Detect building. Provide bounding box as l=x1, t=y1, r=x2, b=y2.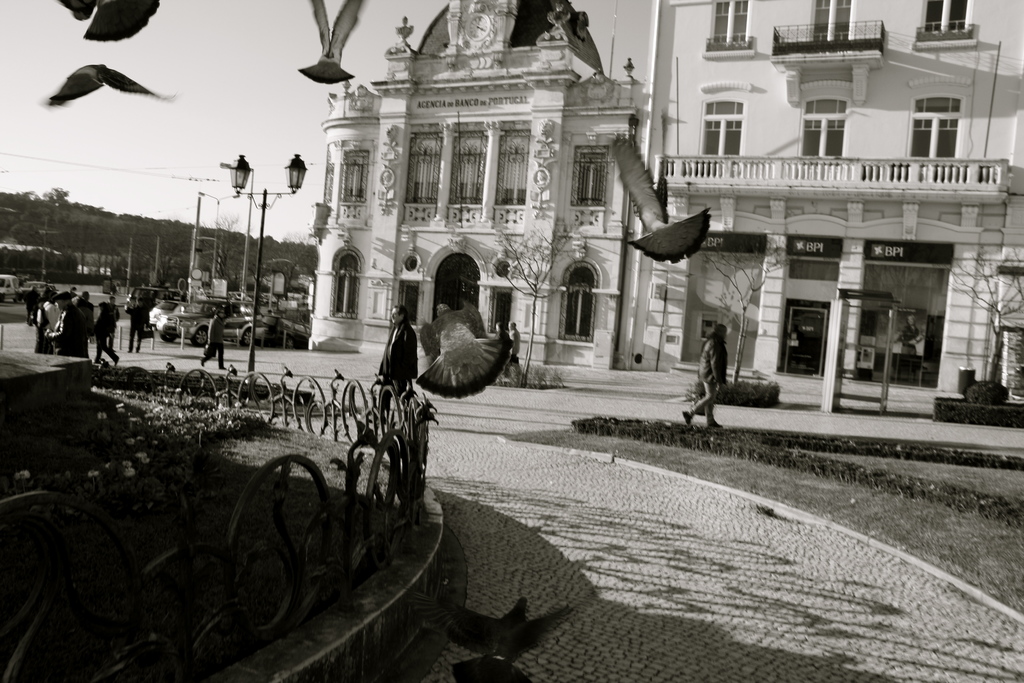
l=302, t=0, r=657, b=377.
